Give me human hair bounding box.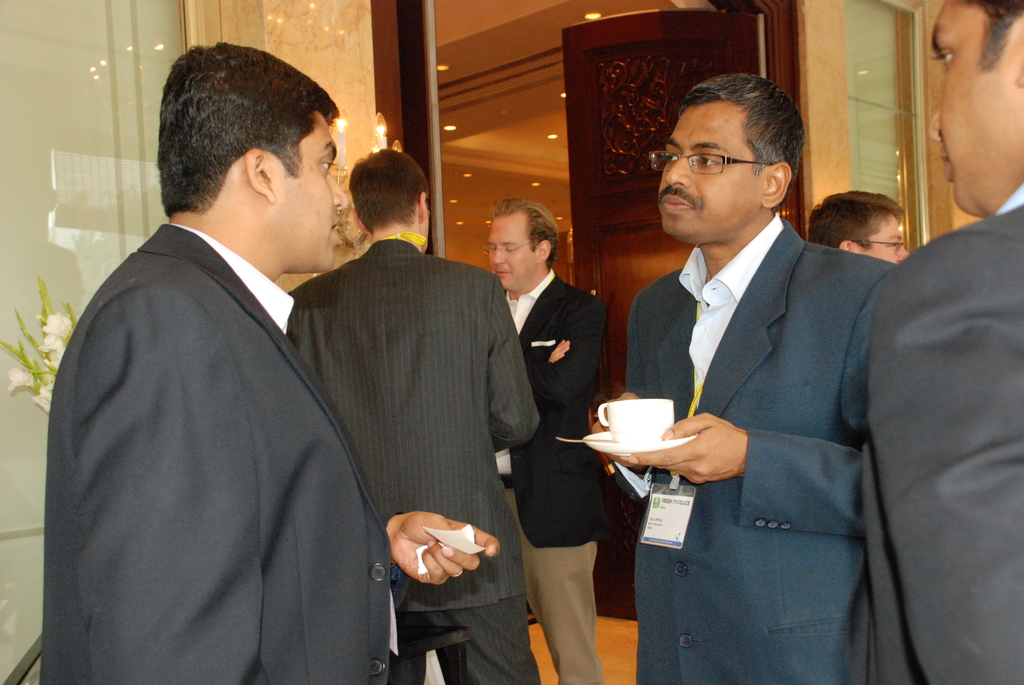
[x1=806, y1=185, x2=908, y2=252].
